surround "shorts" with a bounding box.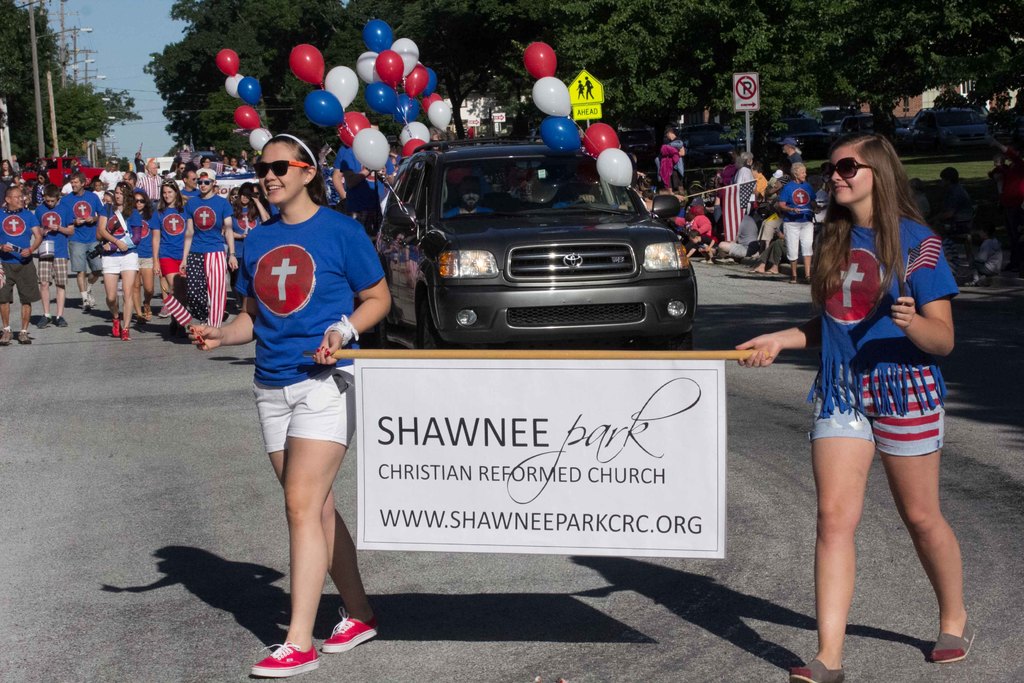
(828,374,971,484).
